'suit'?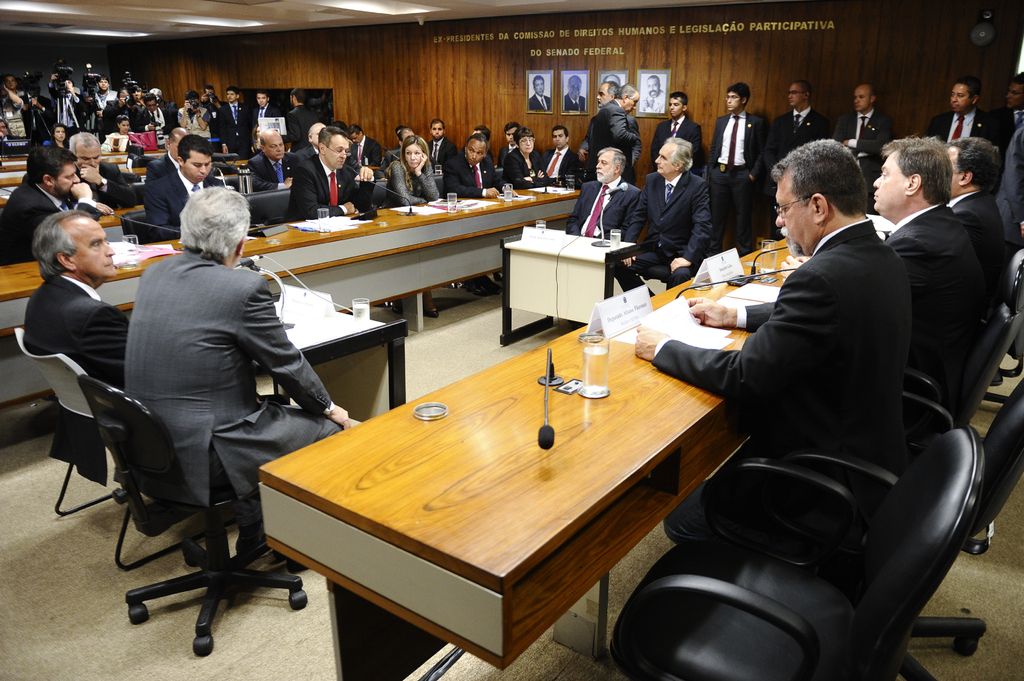
{"left": 284, "top": 154, "right": 378, "bottom": 224}
